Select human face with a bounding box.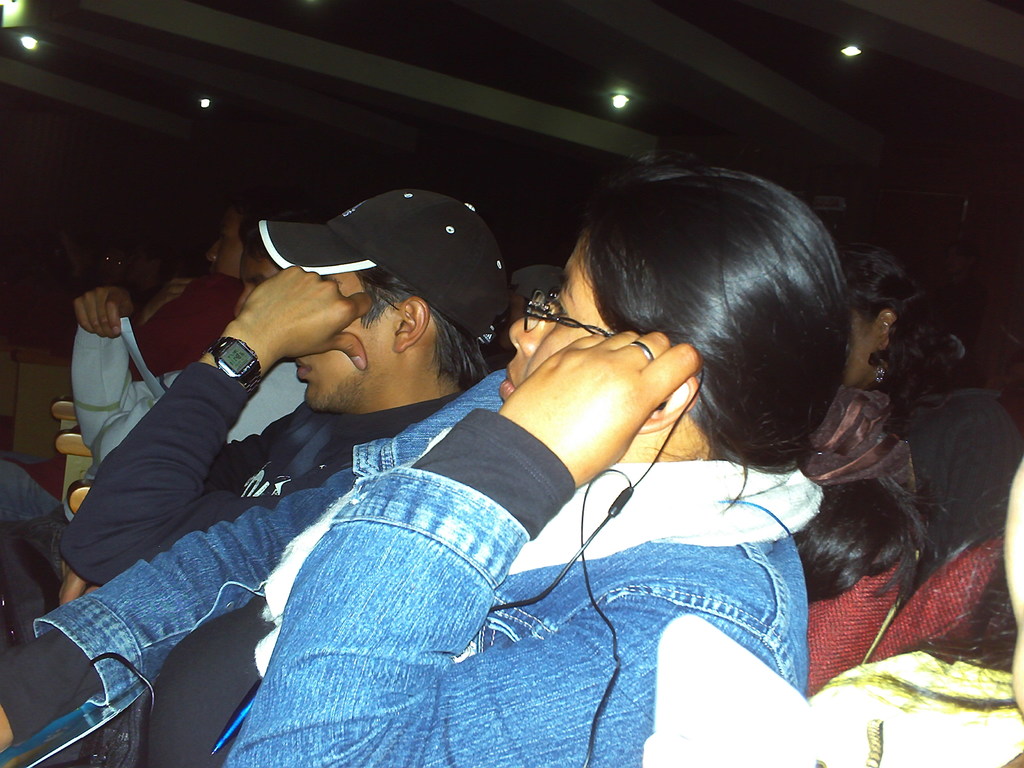
rect(234, 246, 279, 322).
